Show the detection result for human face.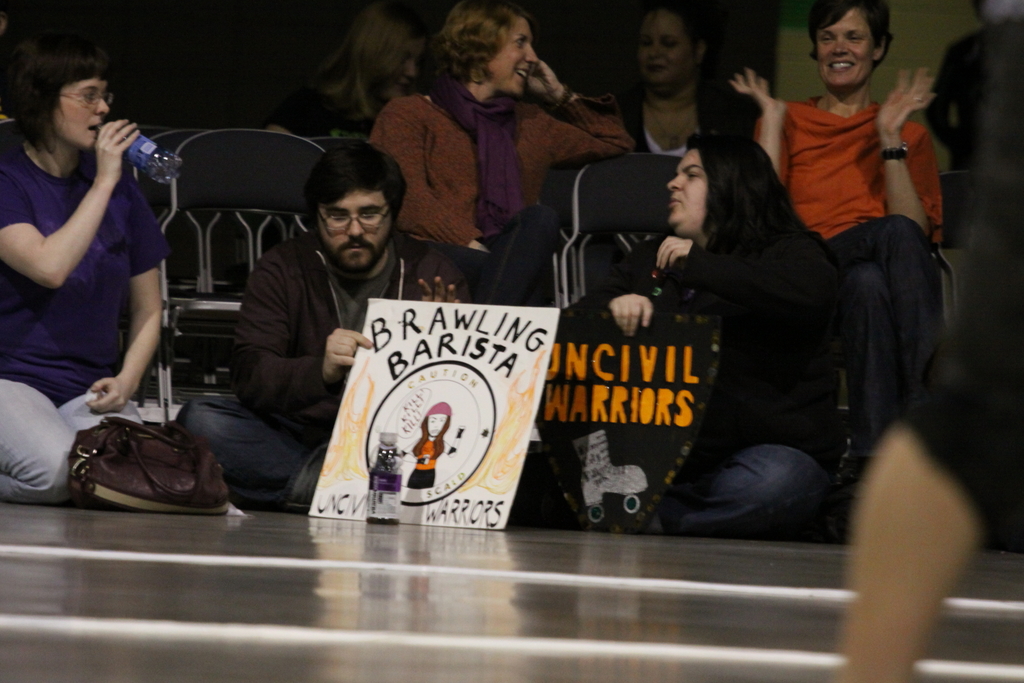
region(488, 17, 545, 94).
